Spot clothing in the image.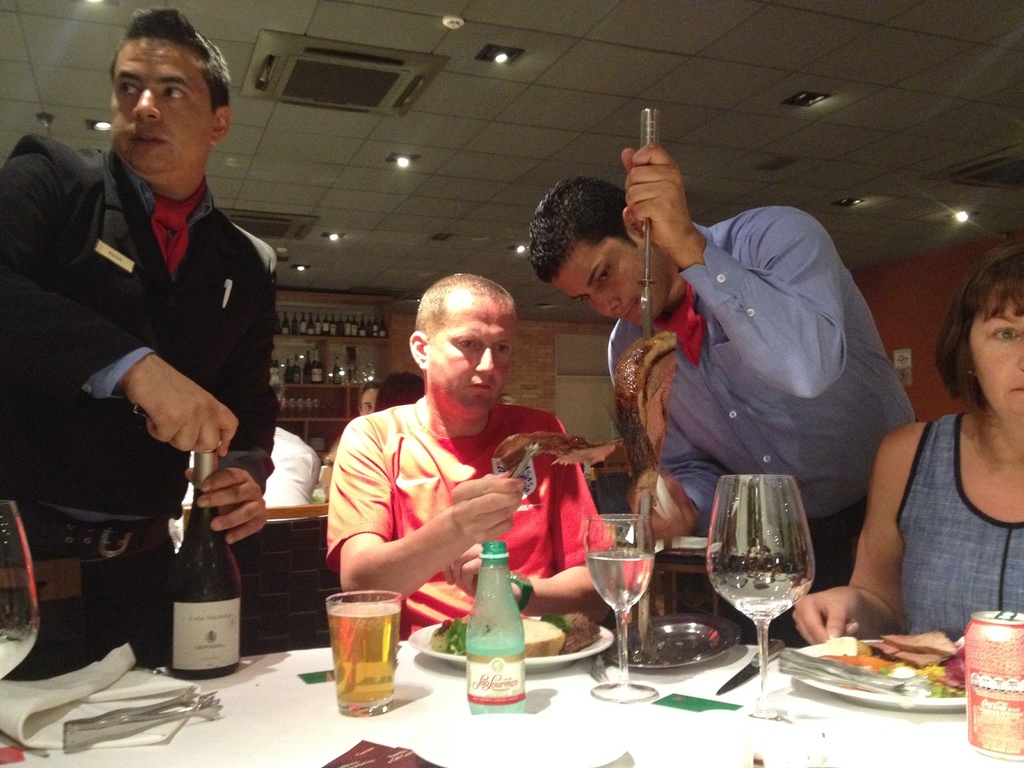
clothing found at [left=895, top=408, right=1023, bottom=653].
